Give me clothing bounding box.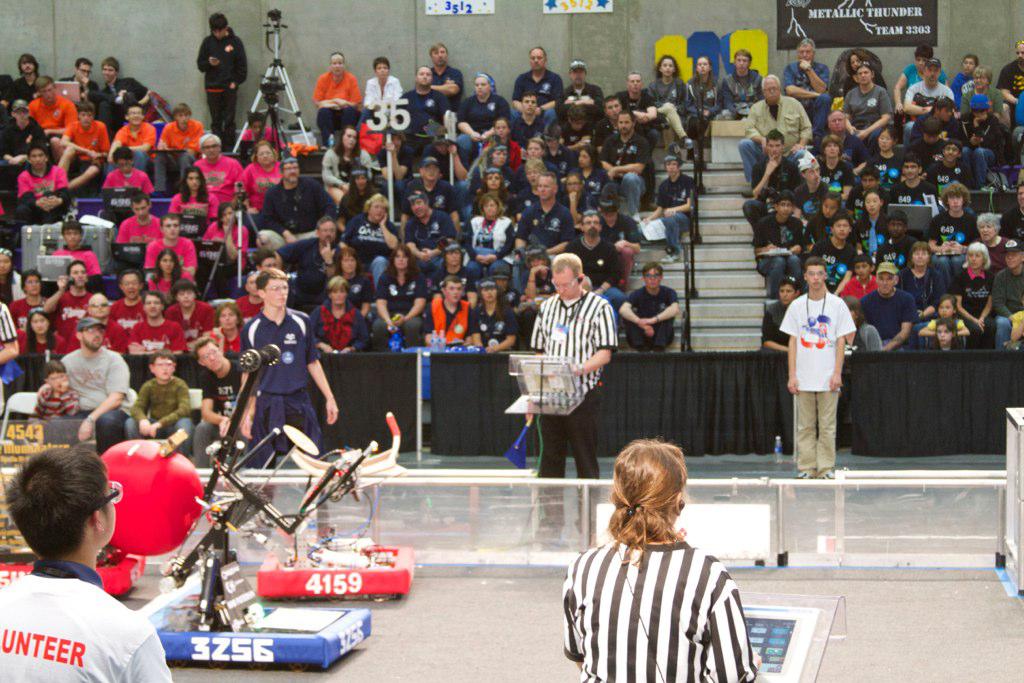
bbox(106, 78, 142, 106).
